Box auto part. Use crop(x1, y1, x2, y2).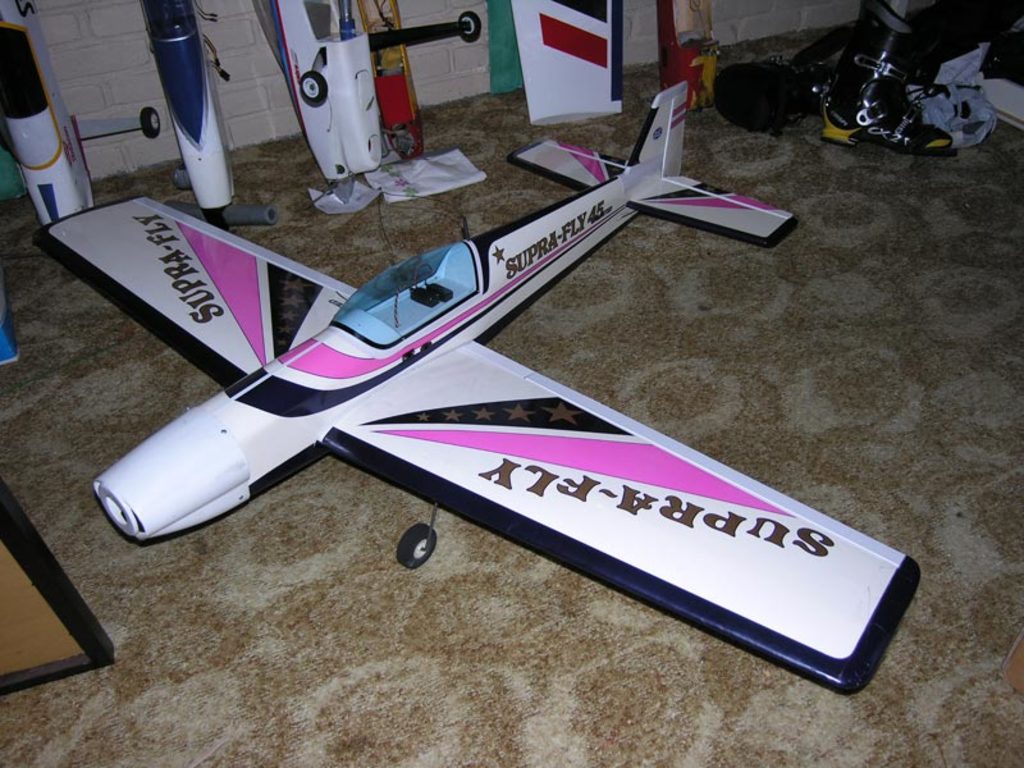
crop(1, 0, 152, 204).
